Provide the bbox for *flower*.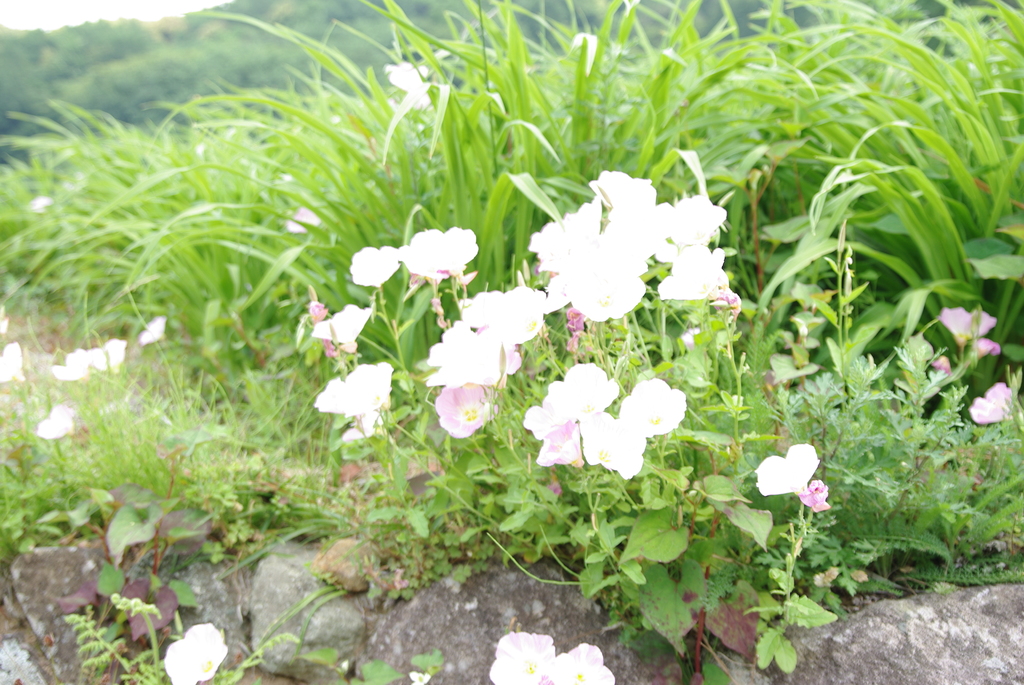
391:223:488:288.
